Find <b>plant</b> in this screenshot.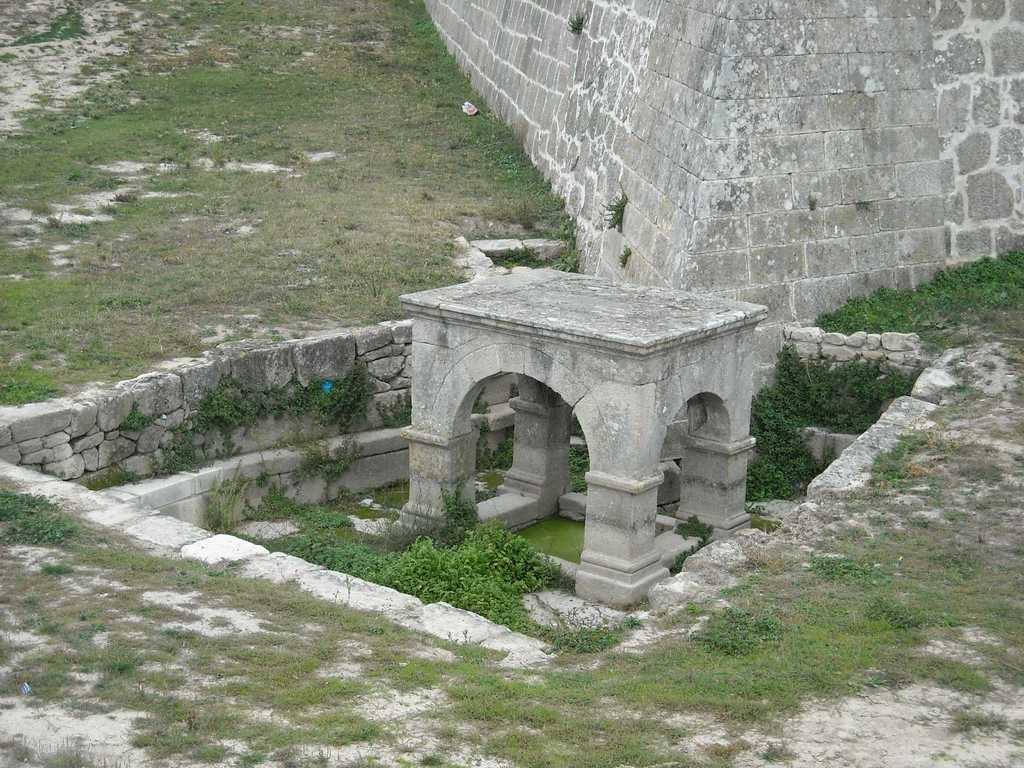
The bounding box for <b>plant</b> is {"left": 857, "top": 591, "right": 919, "bottom": 628}.
